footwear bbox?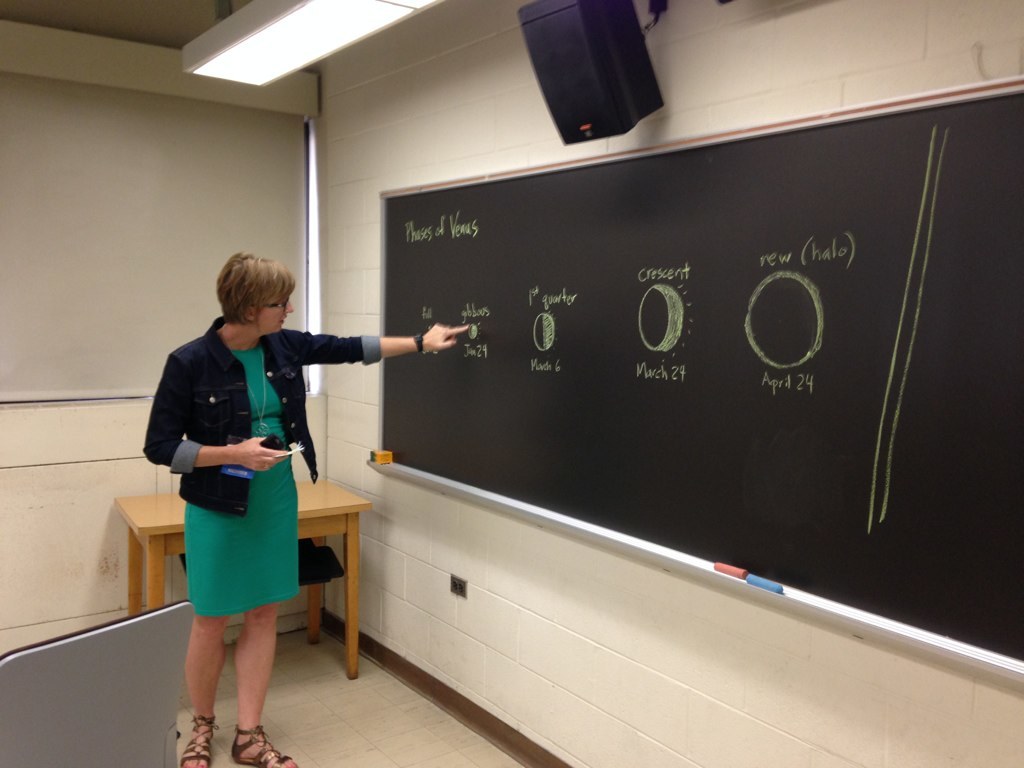
[226, 720, 298, 767]
